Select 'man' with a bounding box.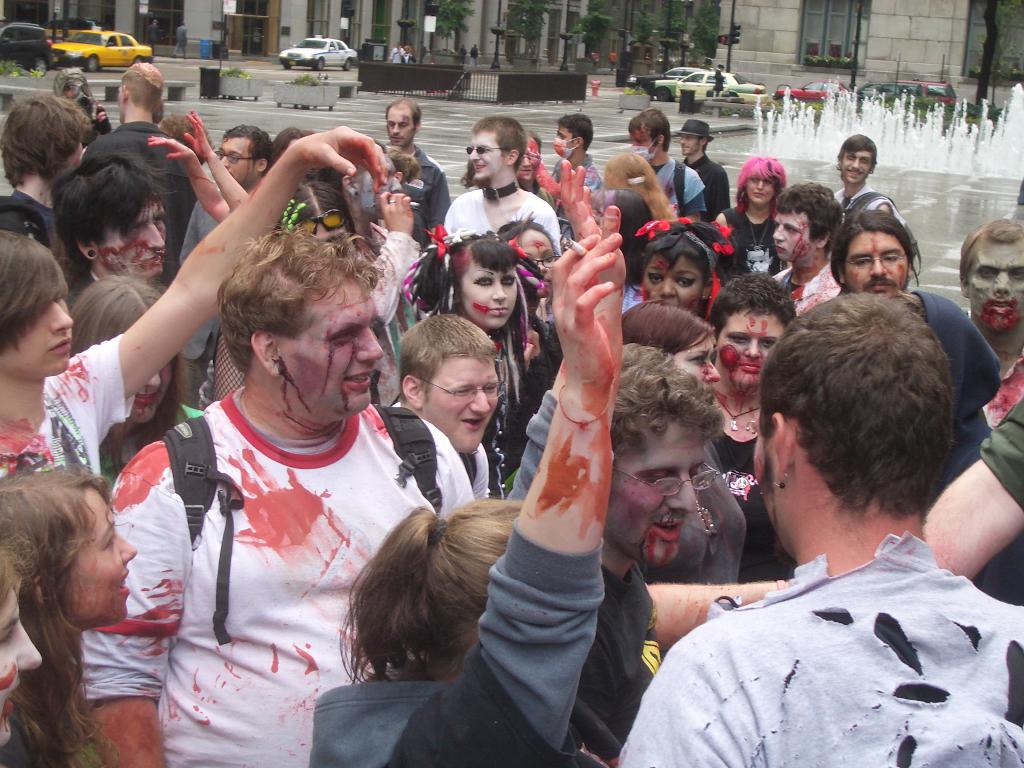
<box>824,207,996,479</box>.
